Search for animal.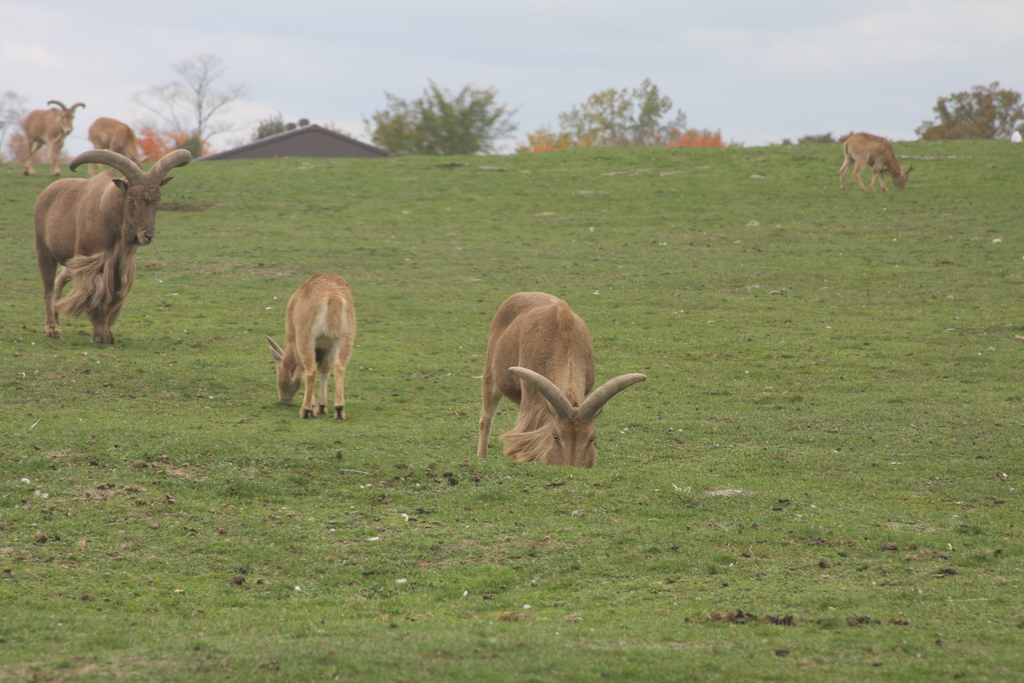
Found at <region>88, 117, 152, 177</region>.
